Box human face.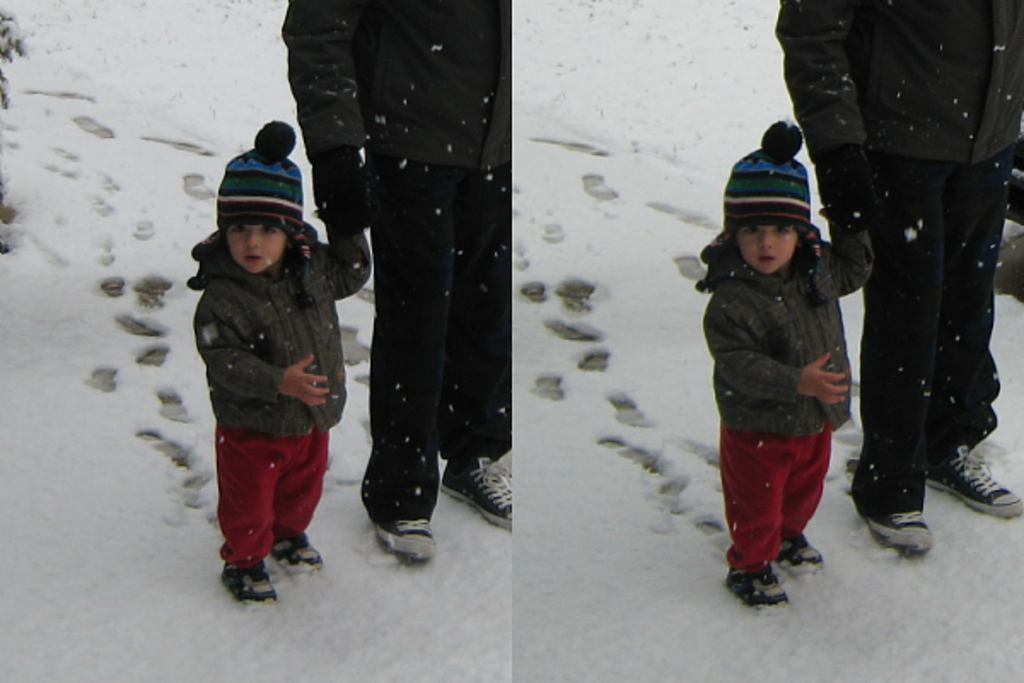
bbox=[739, 222, 795, 271].
